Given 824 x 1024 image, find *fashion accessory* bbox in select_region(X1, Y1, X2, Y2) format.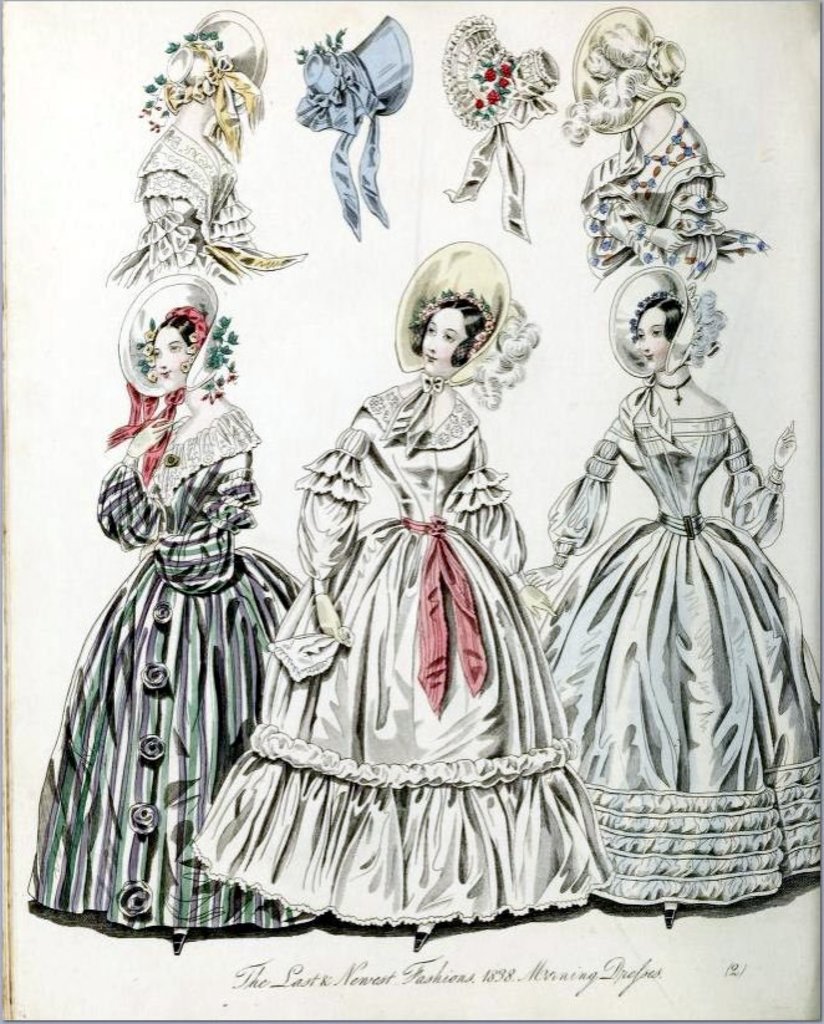
select_region(107, 9, 309, 289).
